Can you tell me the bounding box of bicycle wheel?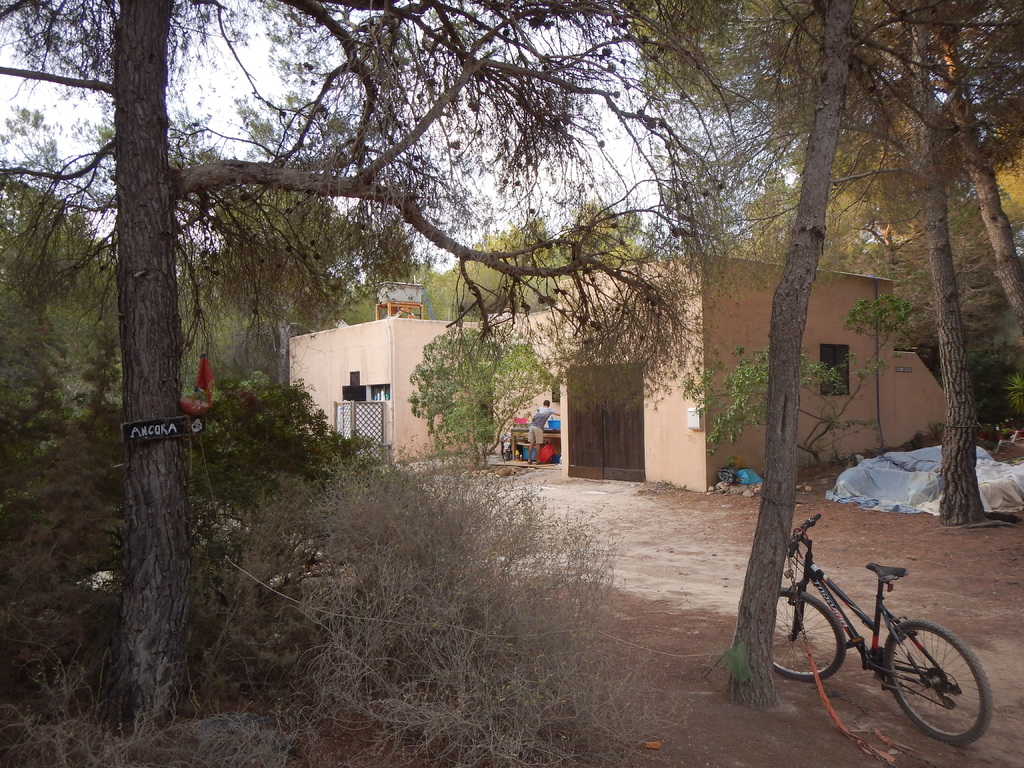
[left=884, top=620, right=995, bottom=748].
